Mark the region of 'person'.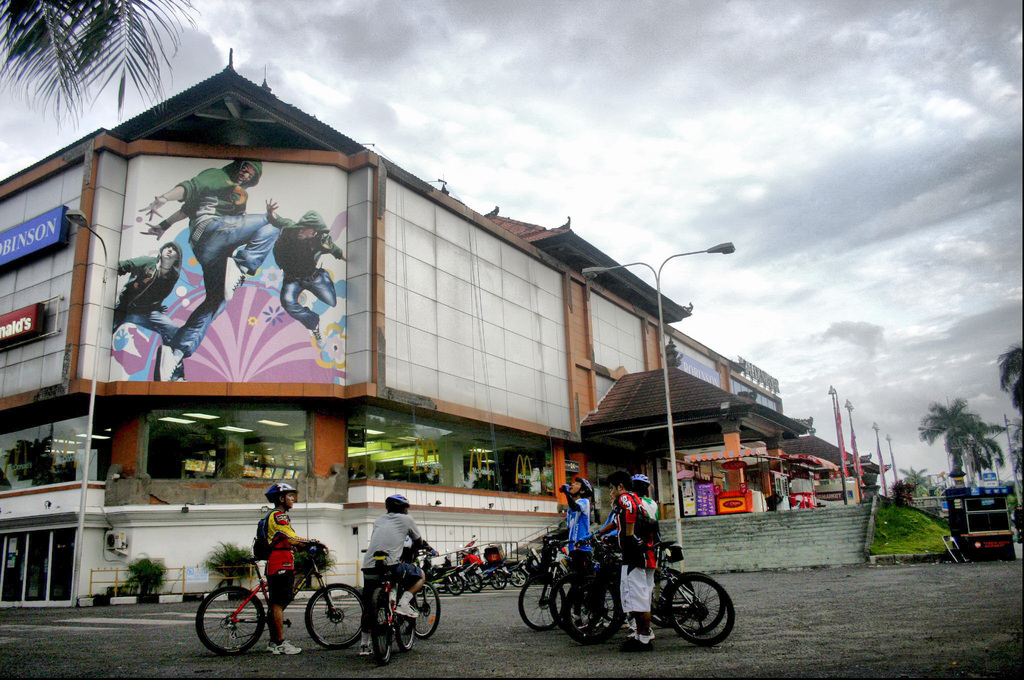
Region: pyautogui.locateOnScreen(605, 467, 657, 640).
